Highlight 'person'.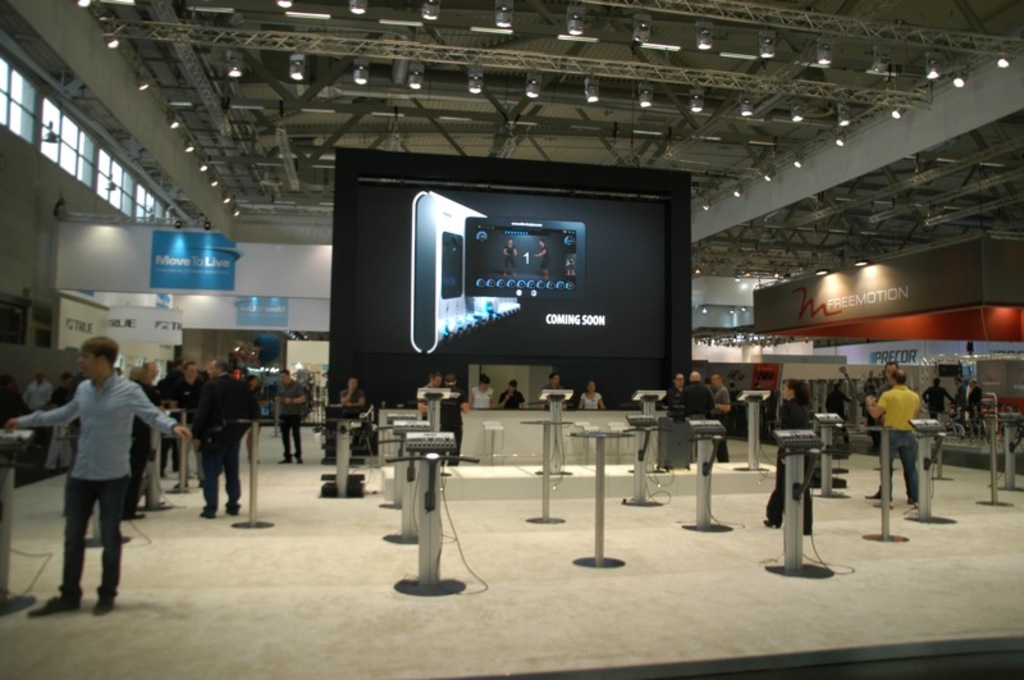
Highlighted region: (576, 379, 604, 411).
